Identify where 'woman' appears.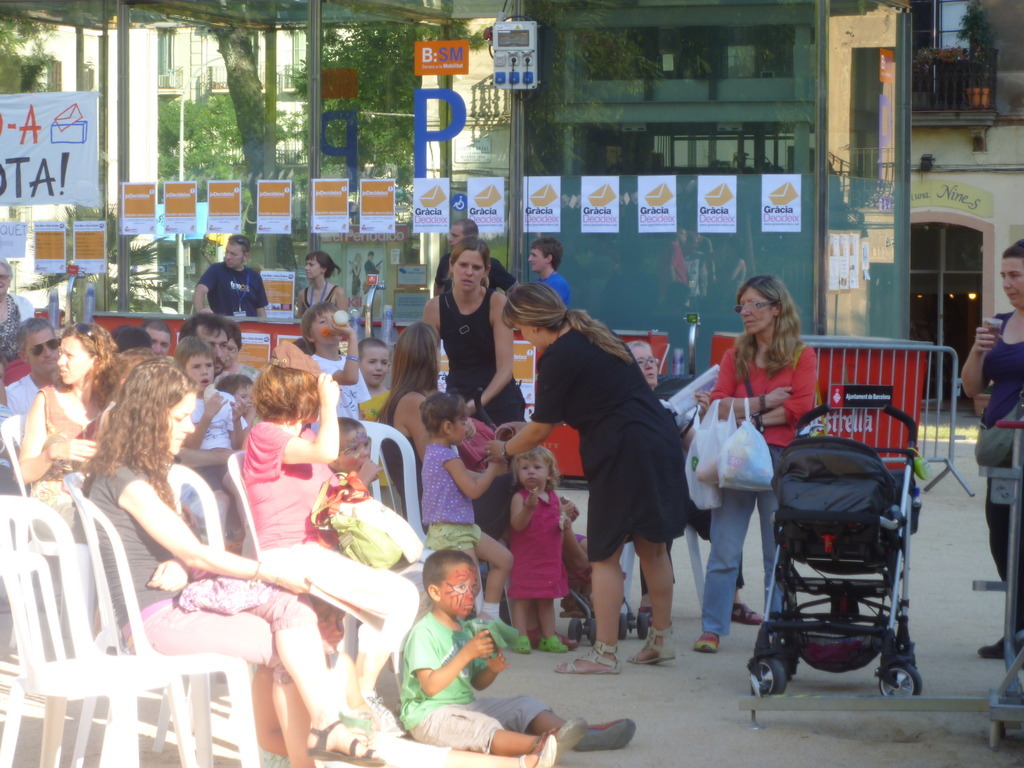
Appears at detection(12, 319, 112, 538).
